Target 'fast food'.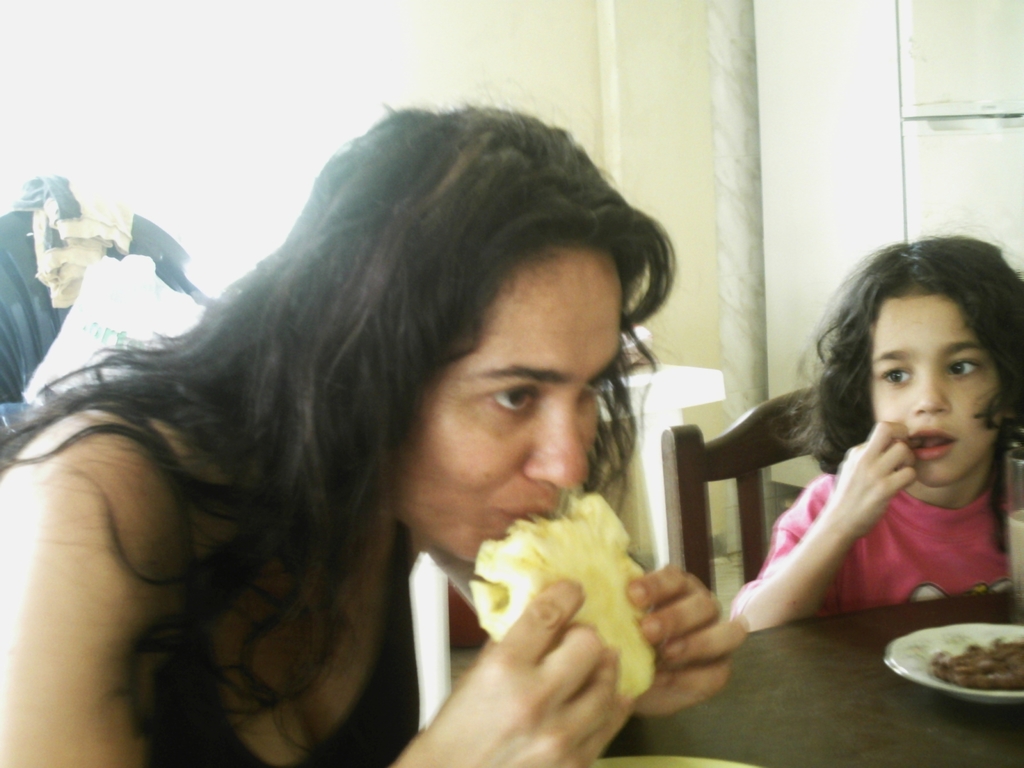
Target region: Rect(458, 503, 671, 684).
